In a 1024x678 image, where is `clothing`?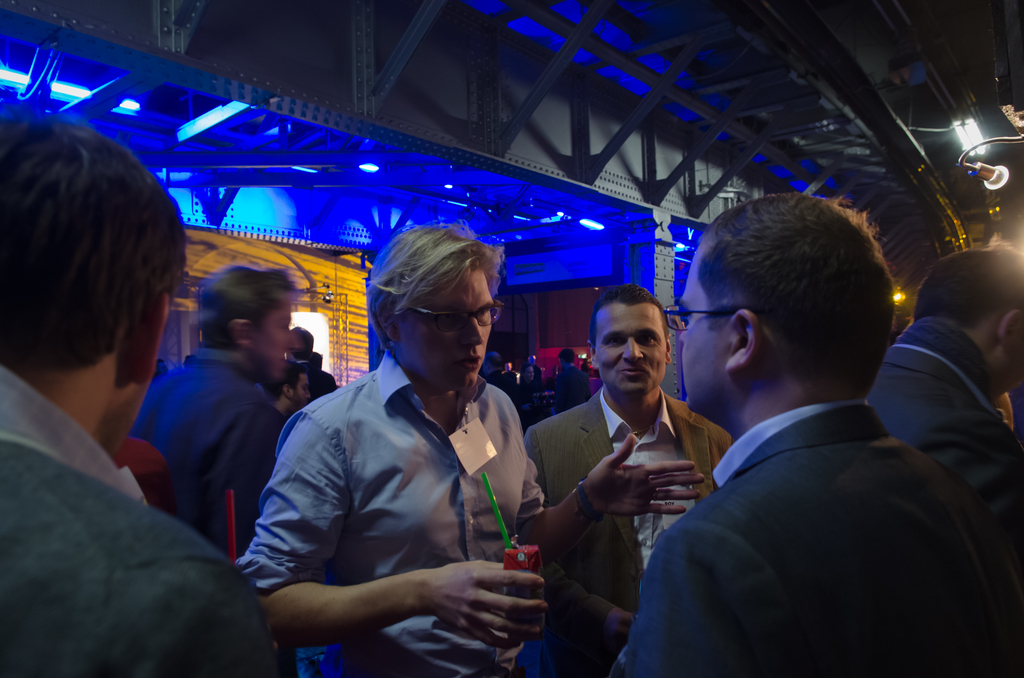
l=0, t=364, r=273, b=677.
